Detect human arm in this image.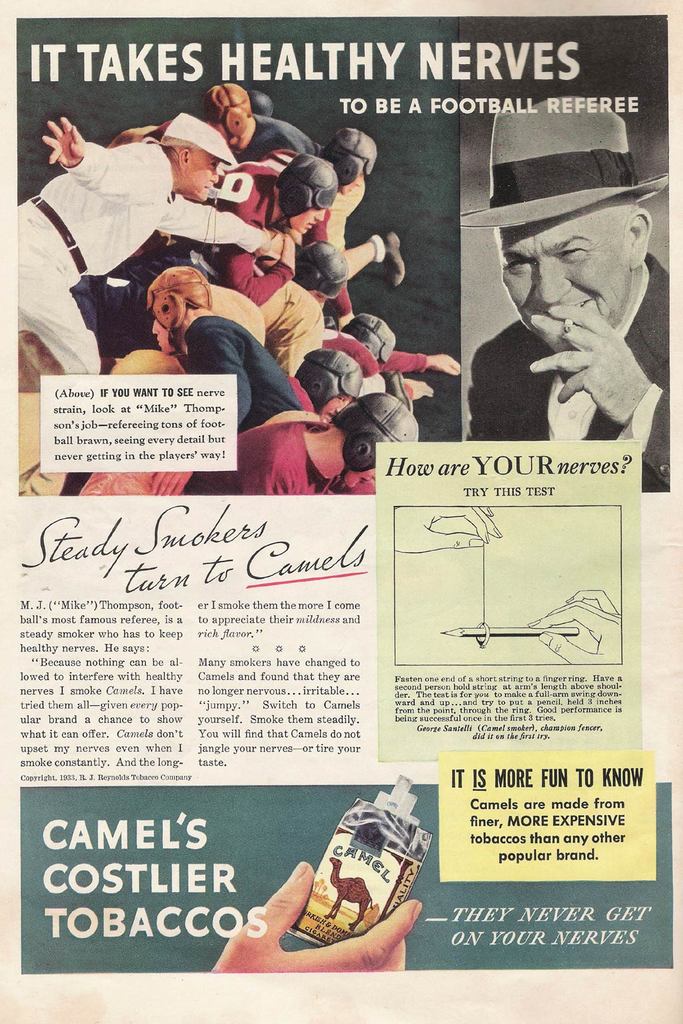
Detection: [x1=160, y1=196, x2=274, y2=245].
